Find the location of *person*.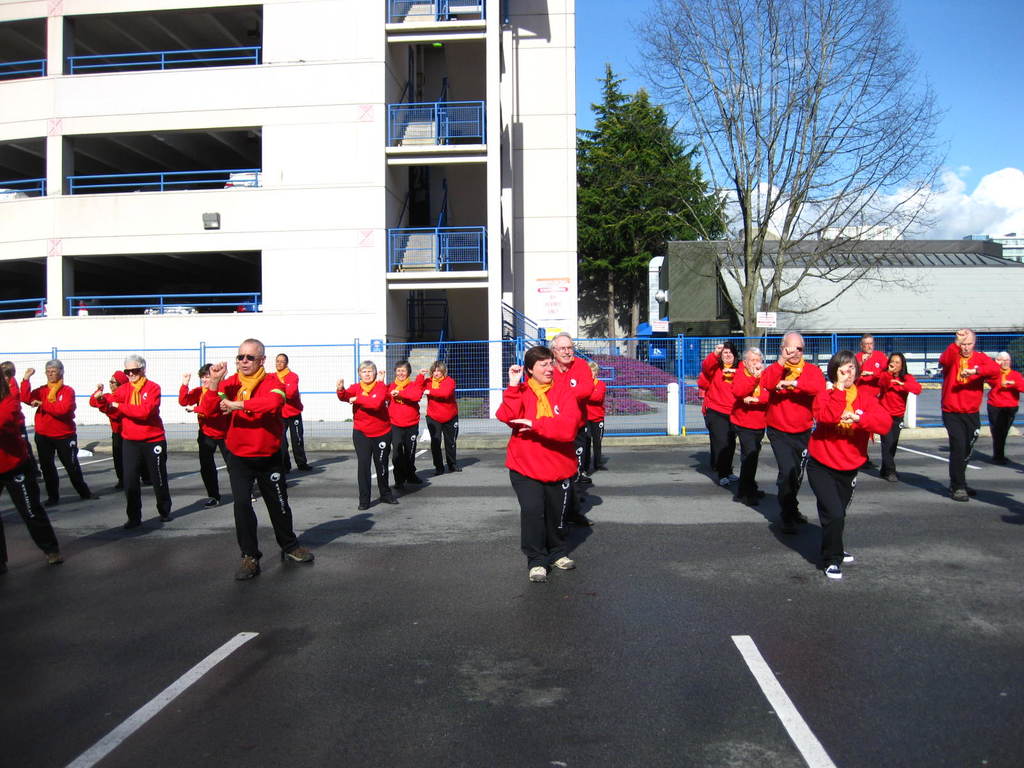
Location: x1=986, y1=349, x2=1023, y2=467.
